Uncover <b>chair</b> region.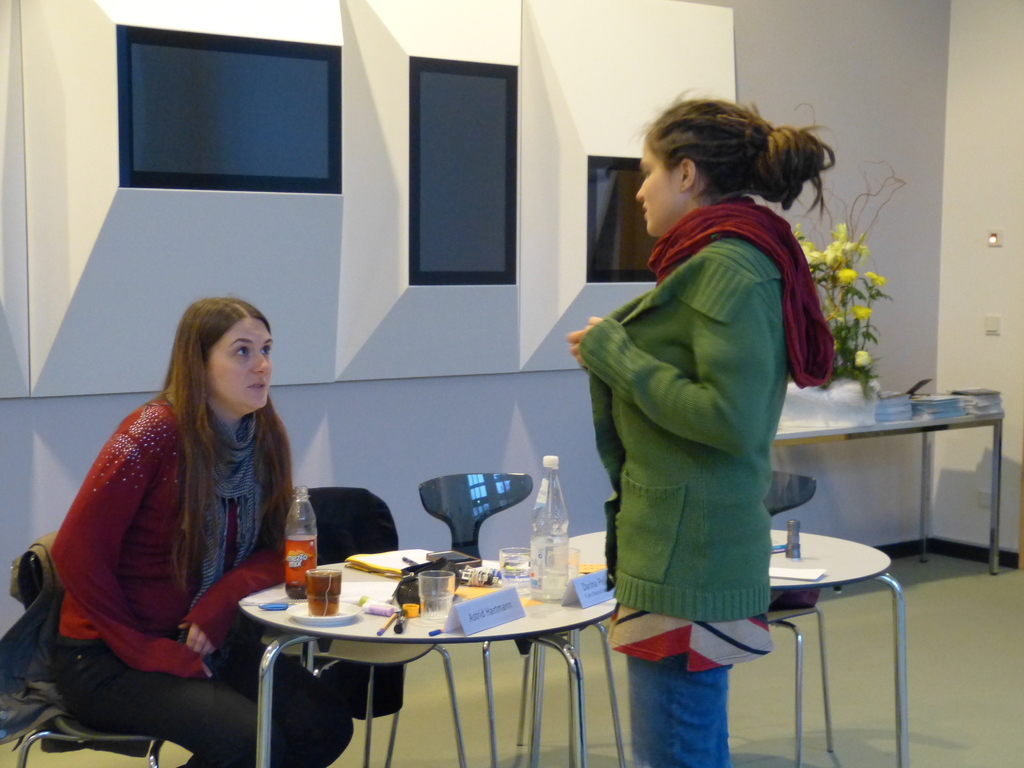
Uncovered: [x1=386, y1=474, x2=625, y2=767].
